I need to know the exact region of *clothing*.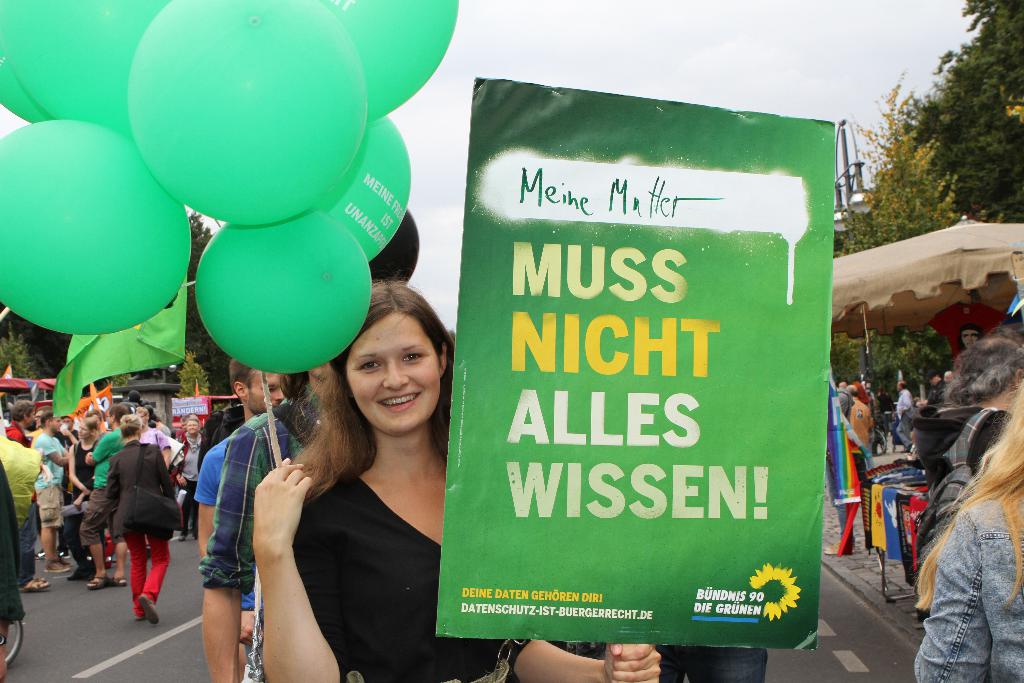
Region: Rect(29, 438, 65, 486).
